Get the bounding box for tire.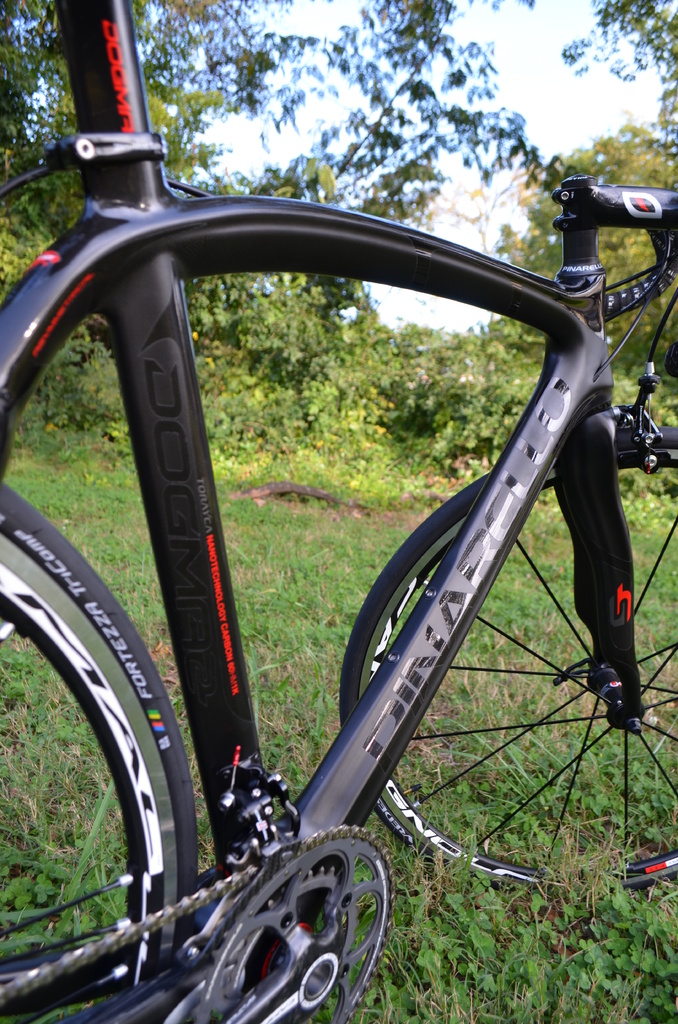
x1=0 y1=470 x2=191 y2=1023.
